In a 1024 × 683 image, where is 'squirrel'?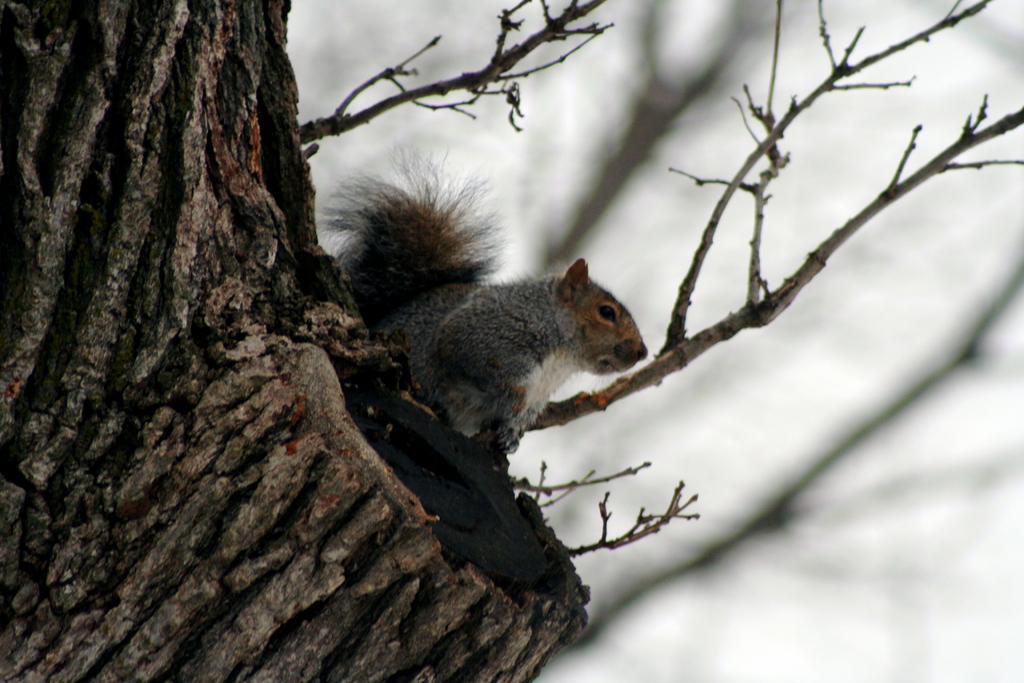
<region>311, 142, 660, 458</region>.
